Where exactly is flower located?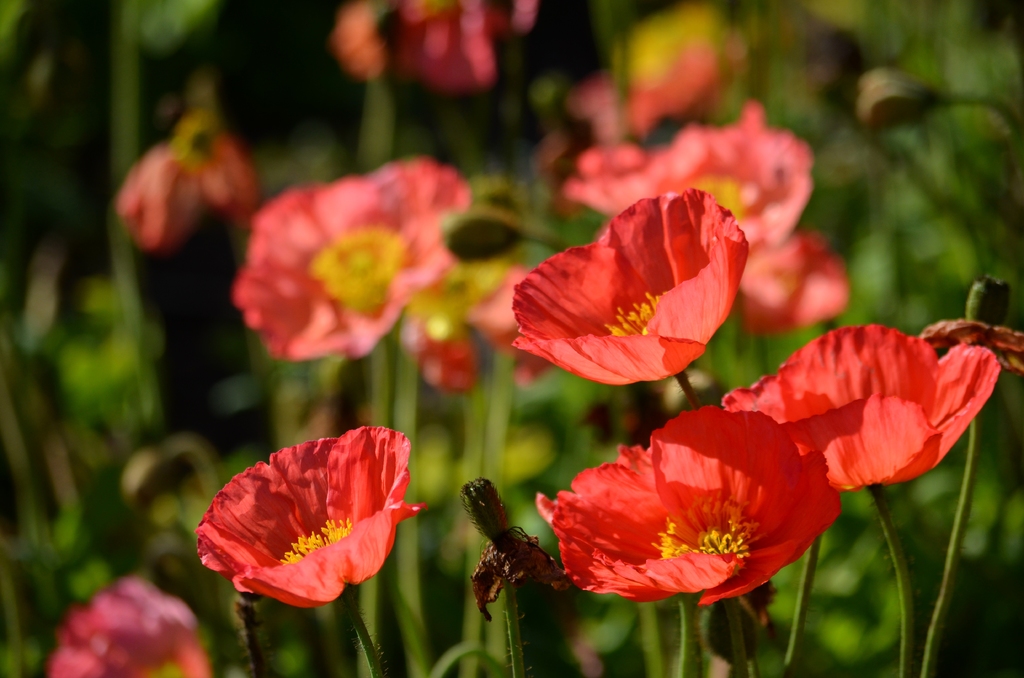
Its bounding box is [545, 97, 815, 254].
